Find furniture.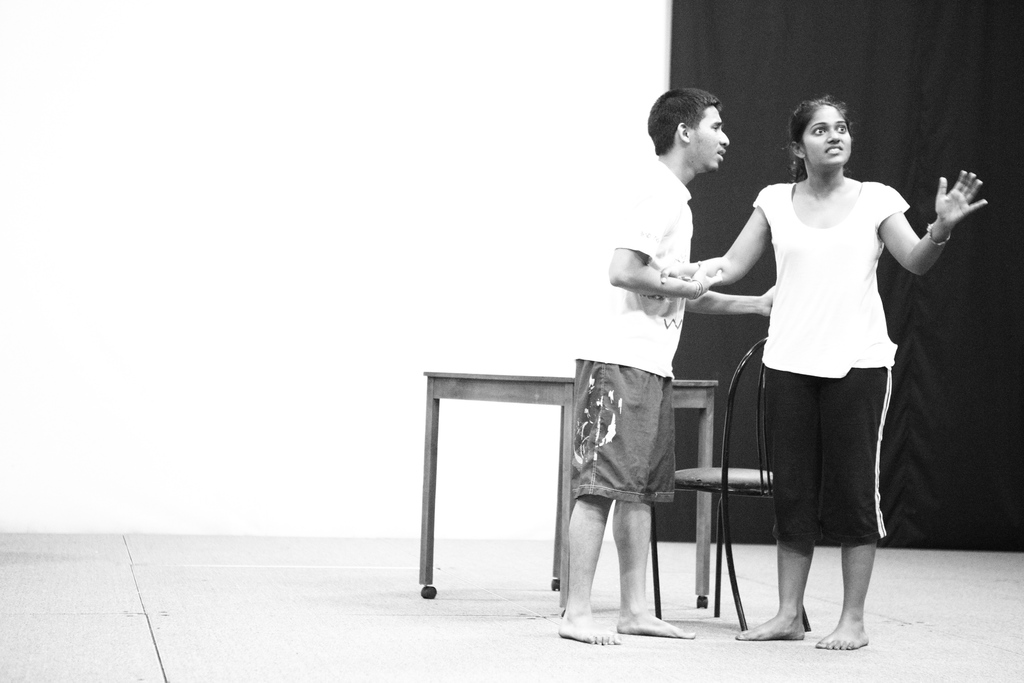
BBox(421, 370, 719, 609).
